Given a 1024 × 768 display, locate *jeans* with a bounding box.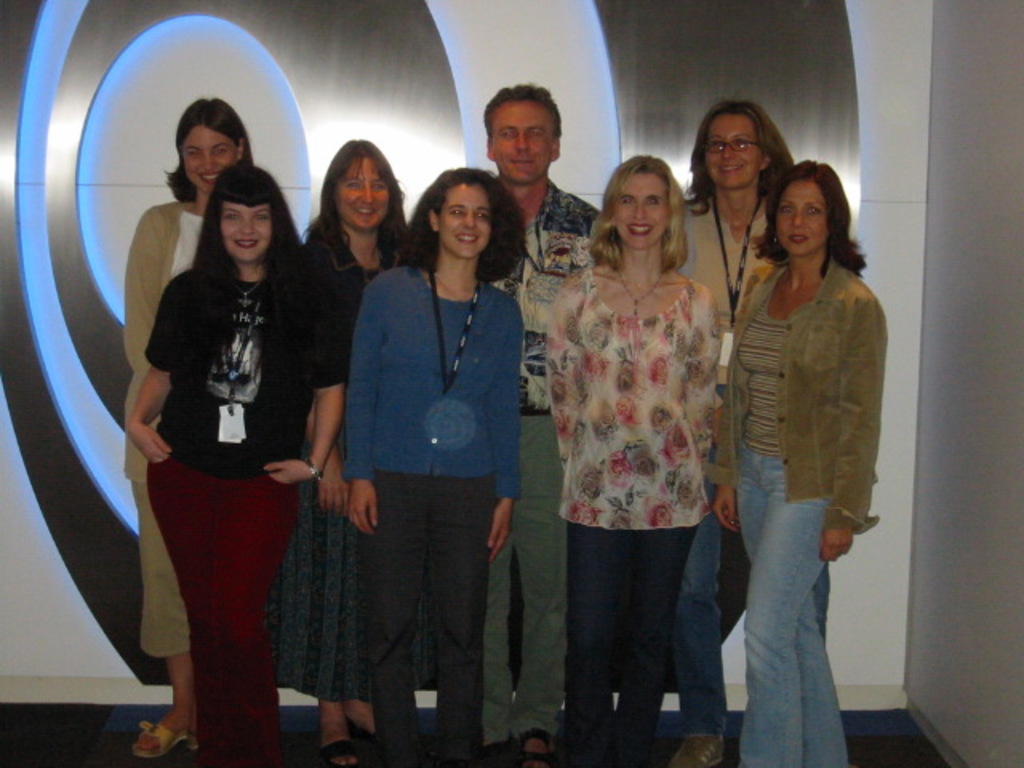
Located: 571 517 698 766.
